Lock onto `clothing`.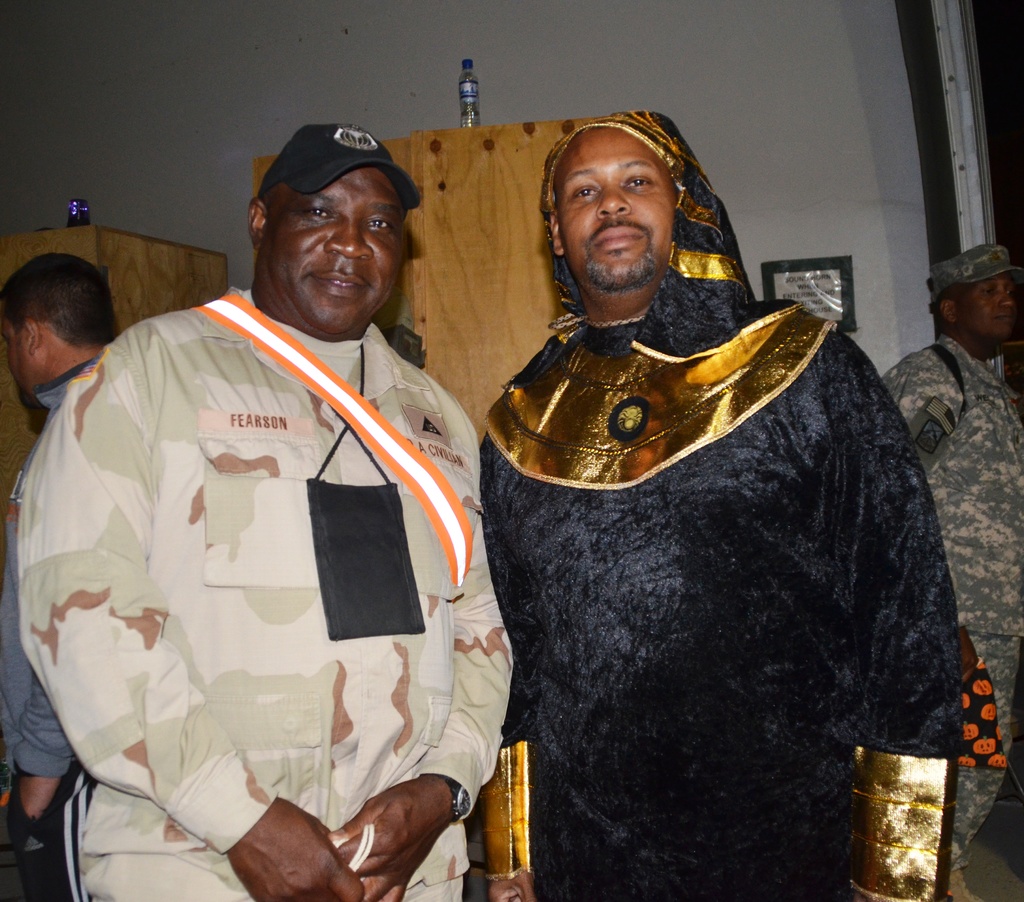
Locked: pyautogui.locateOnScreen(14, 322, 521, 901).
